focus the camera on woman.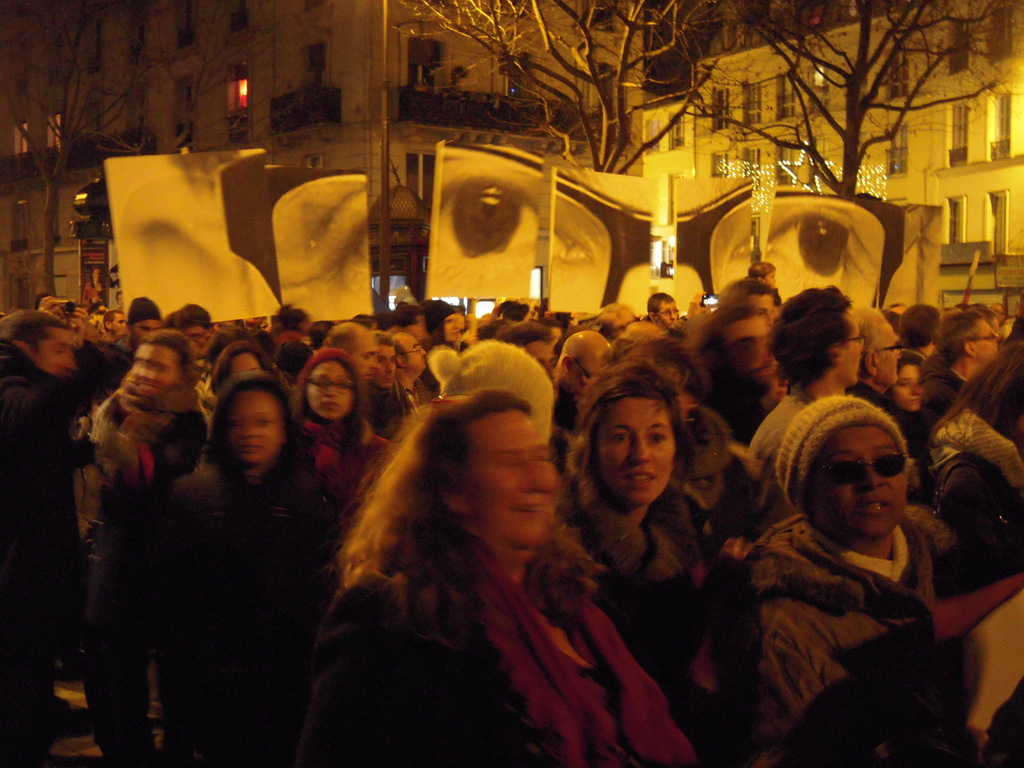
Focus region: [86, 382, 321, 765].
